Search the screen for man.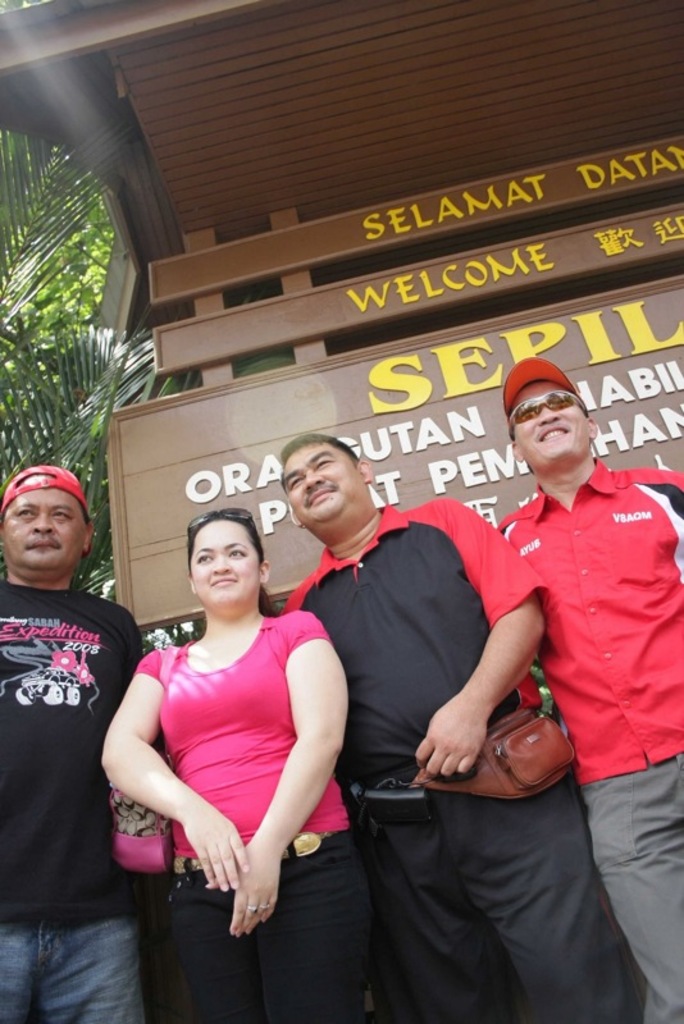
Found at left=0, top=457, right=146, bottom=1023.
